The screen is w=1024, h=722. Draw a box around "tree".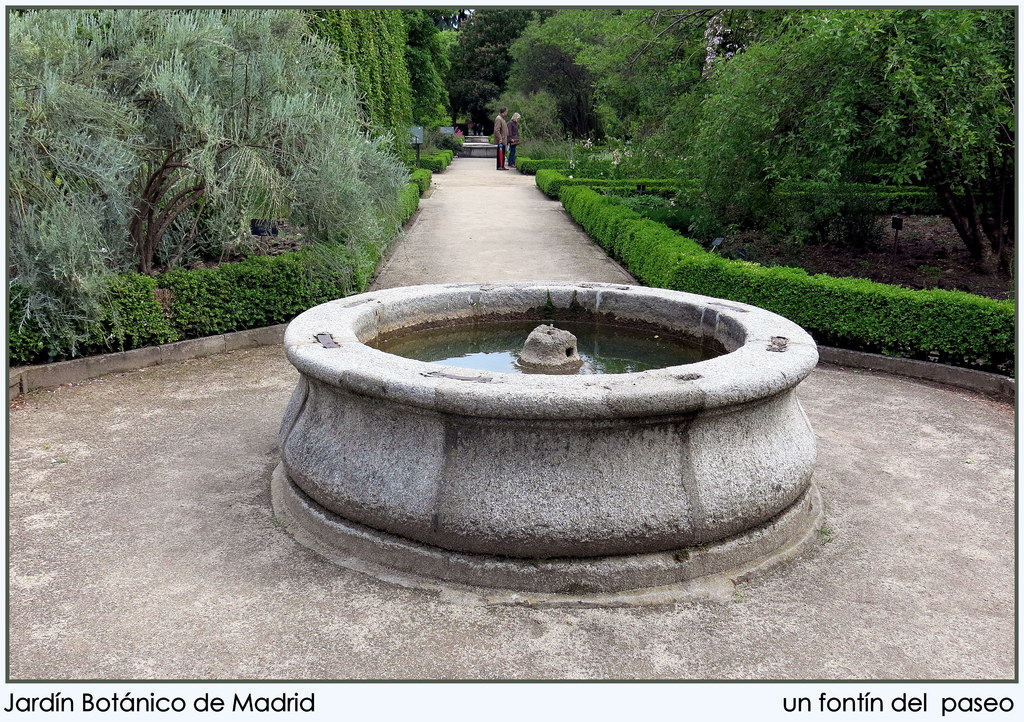
<bbox>493, 4, 714, 161</bbox>.
